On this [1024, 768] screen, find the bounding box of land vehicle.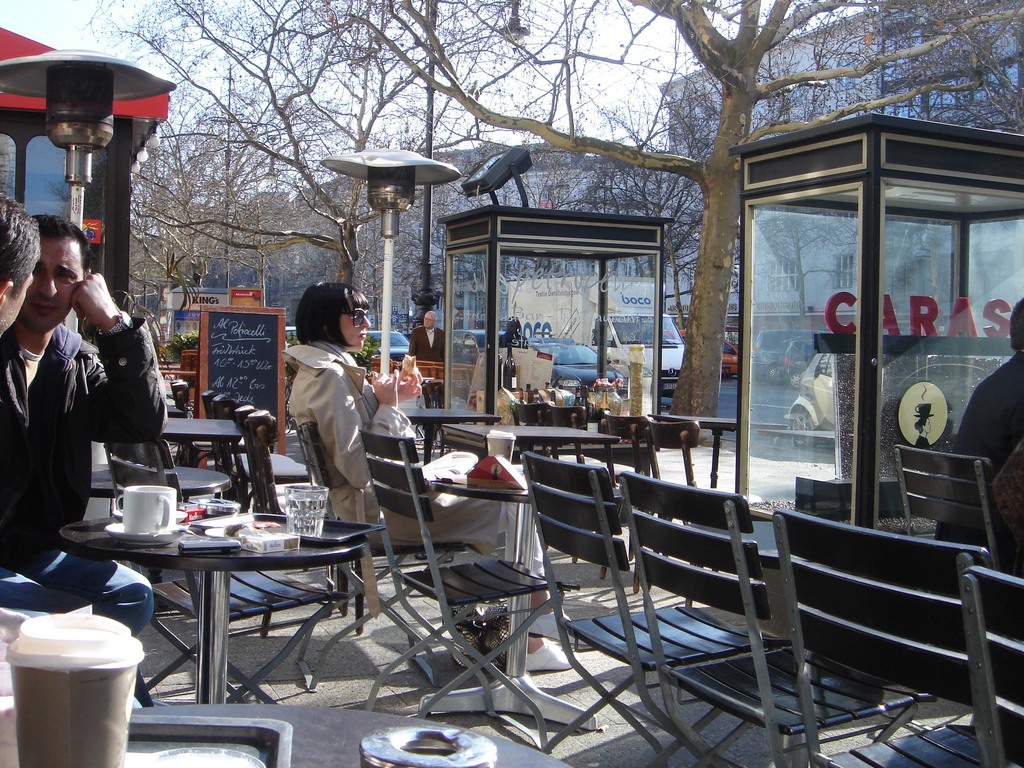
Bounding box: region(284, 320, 303, 353).
